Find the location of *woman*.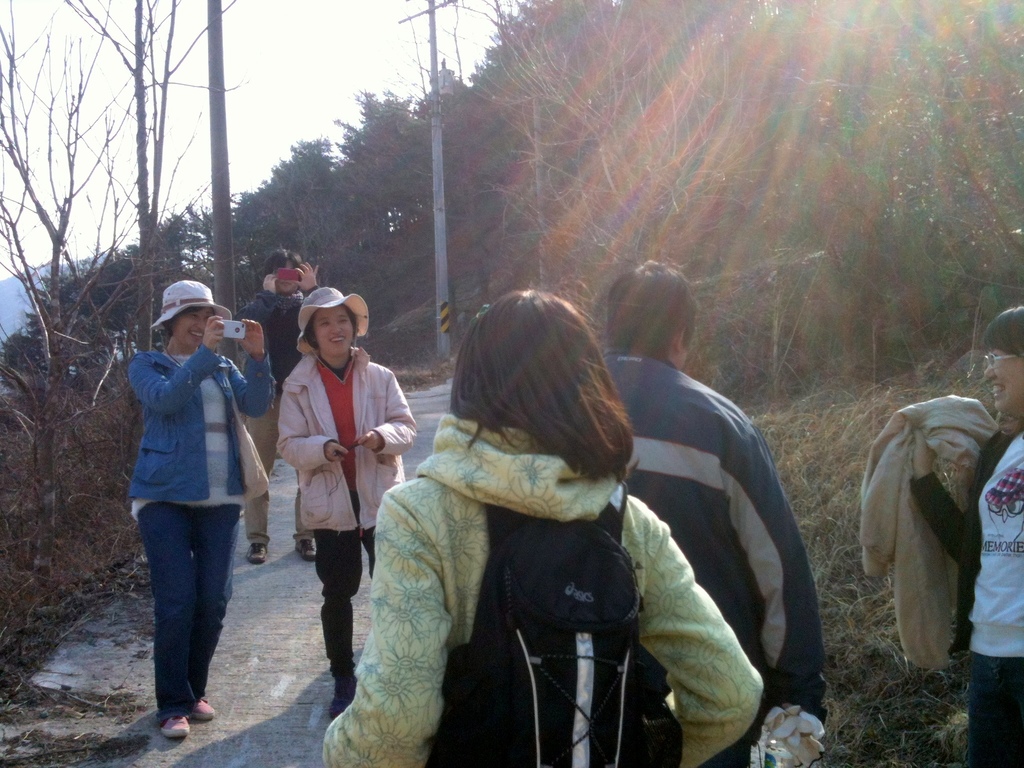
Location: [x1=913, y1=307, x2=1023, y2=767].
